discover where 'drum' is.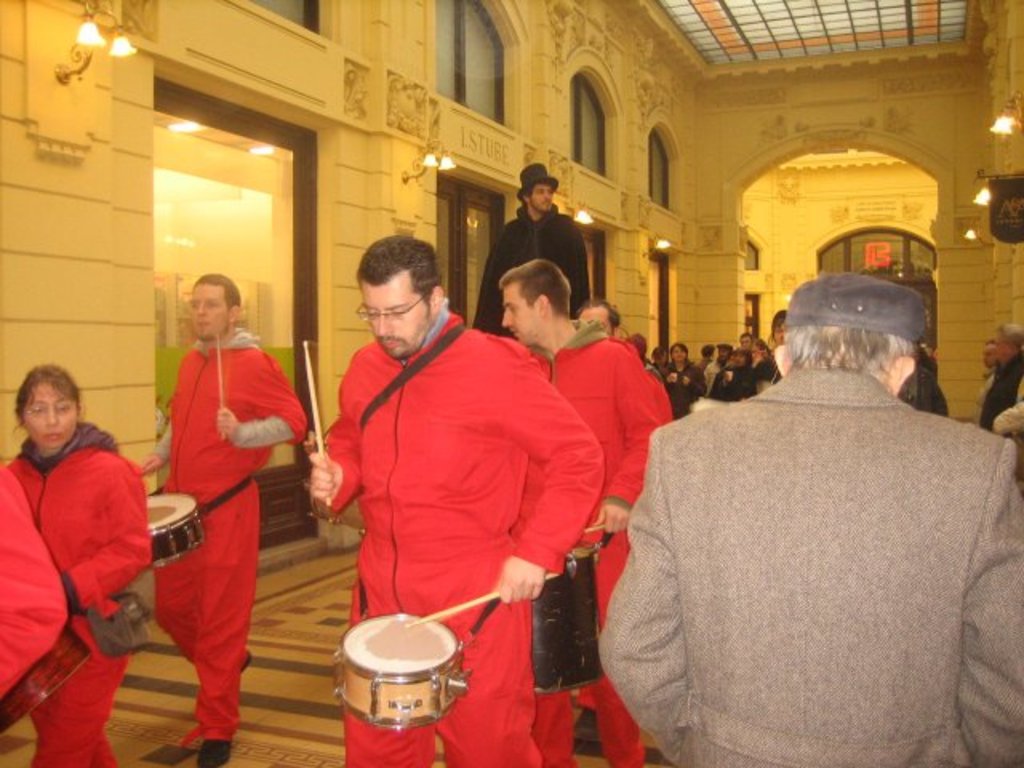
Discovered at bbox=[146, 494, 202, 566].
